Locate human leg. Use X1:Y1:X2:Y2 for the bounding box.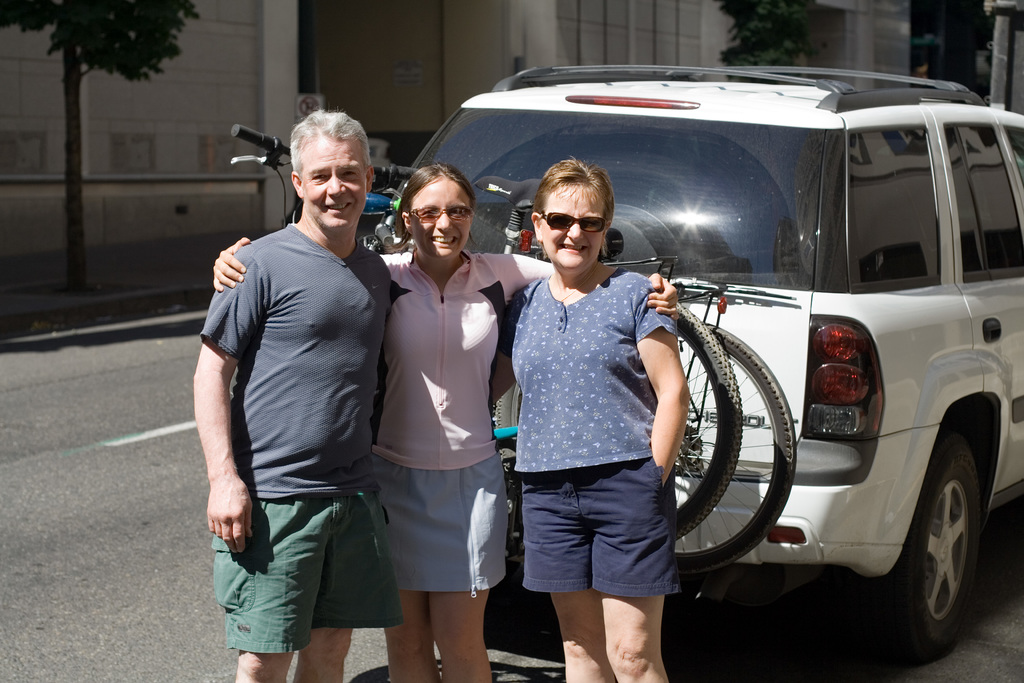
424:593:488:682.
